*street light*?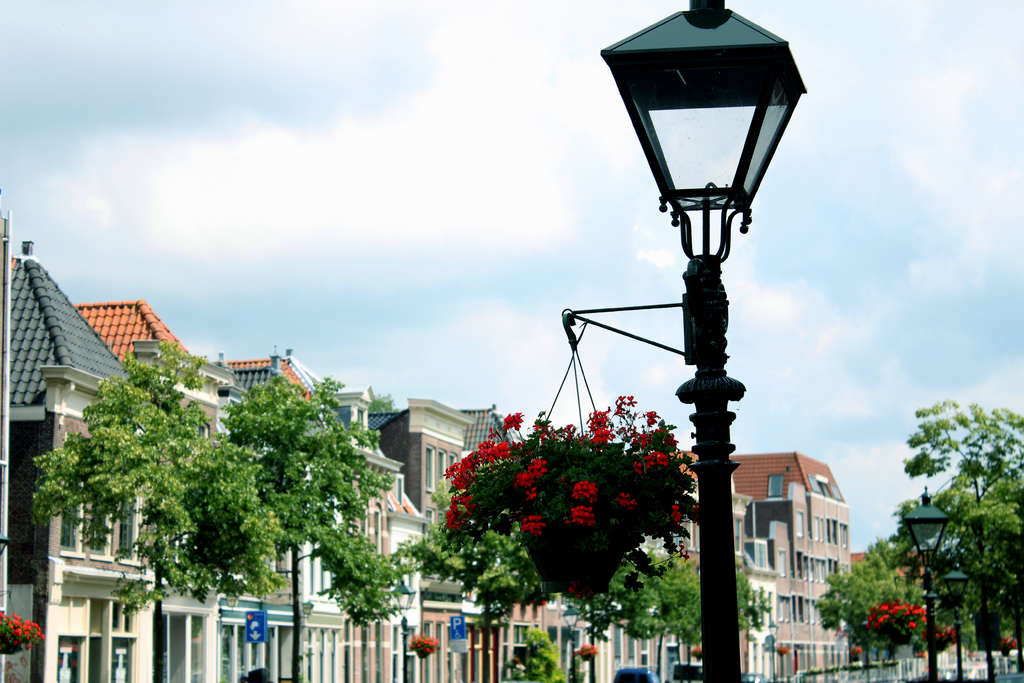
select_region(557, 0, 810, 682)
